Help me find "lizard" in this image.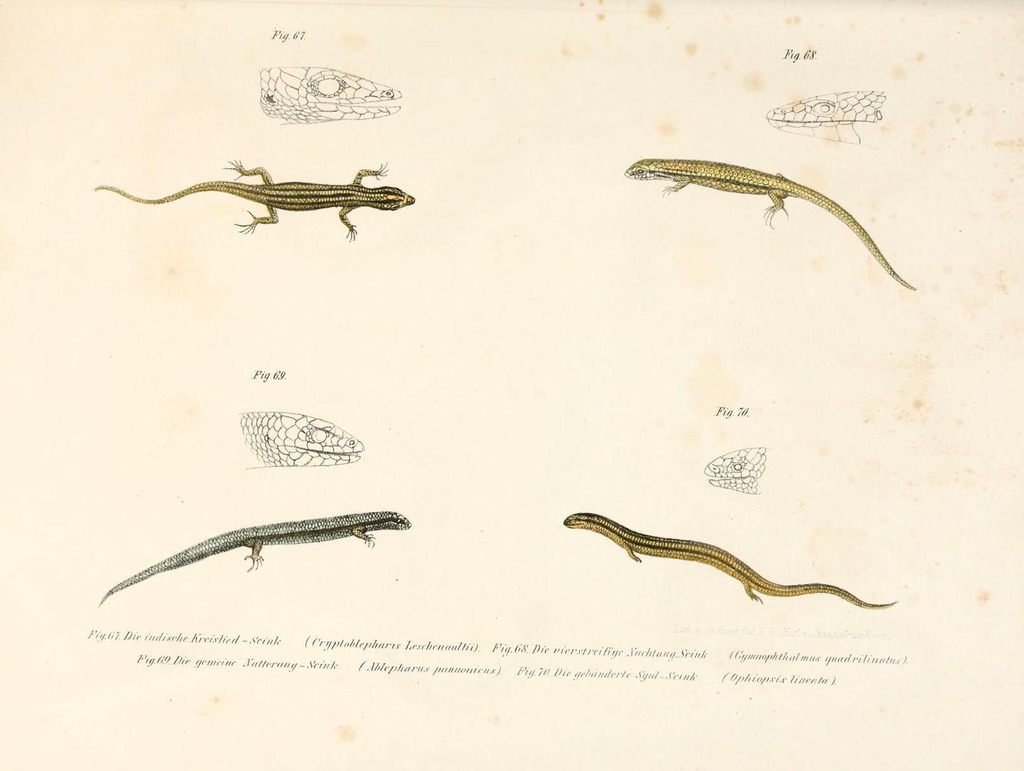
Found it: pyautogui.locateOnScreen(563, 511, 902, 606).
